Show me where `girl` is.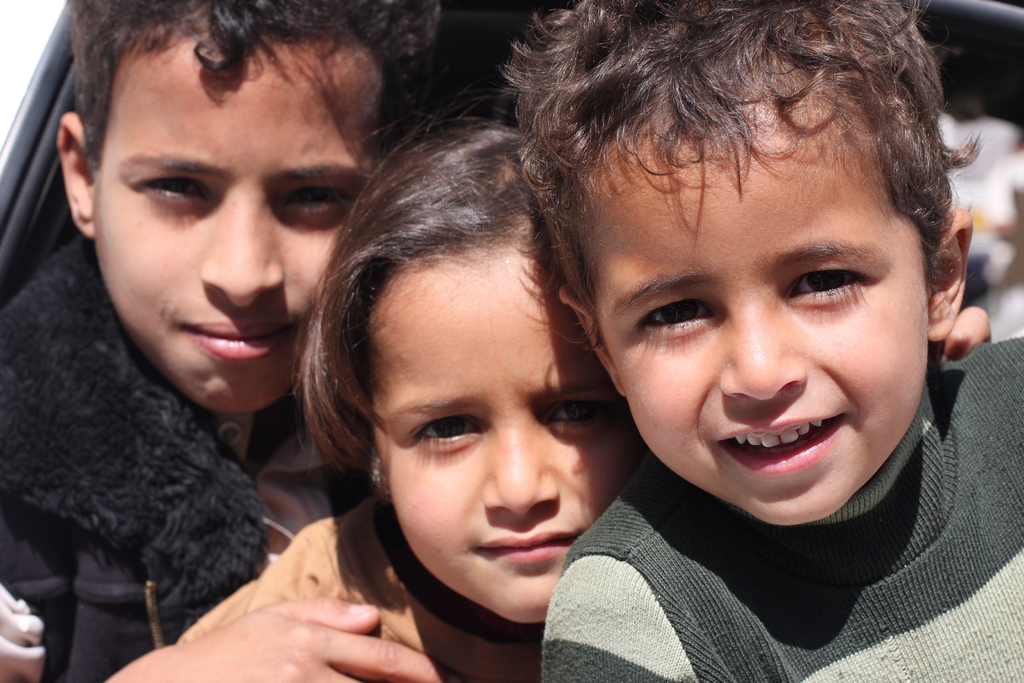
`girl` is at <box>172,80,656,682</box>.
